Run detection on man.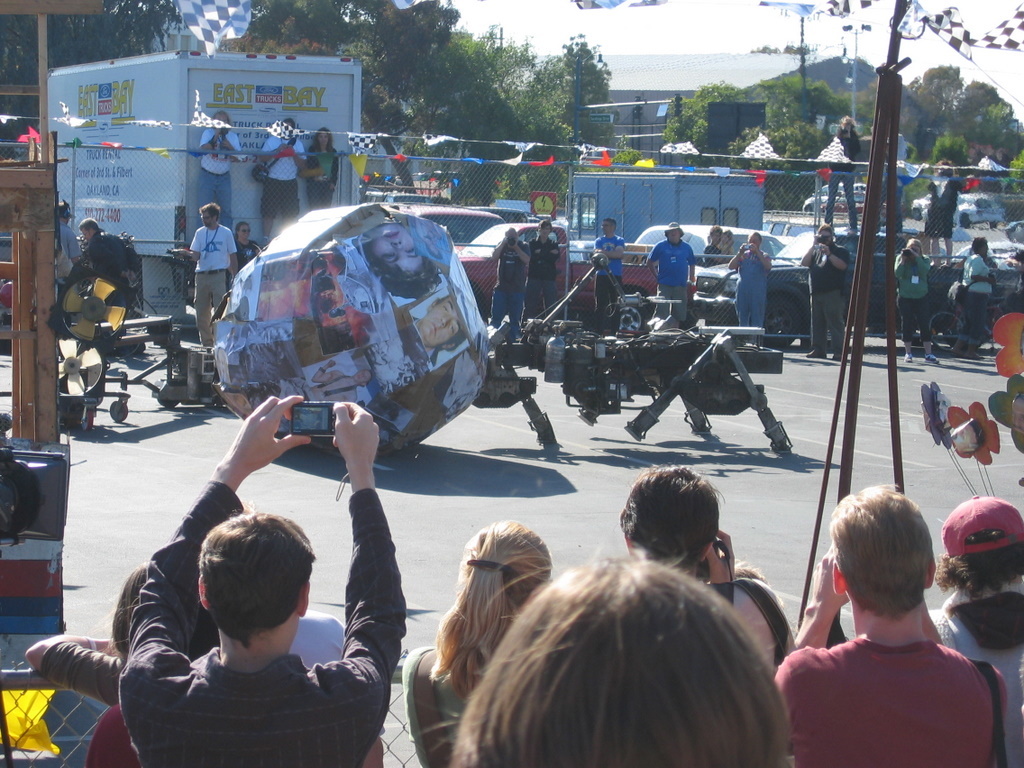
Result: BBox(186, 203, 239, 359).
